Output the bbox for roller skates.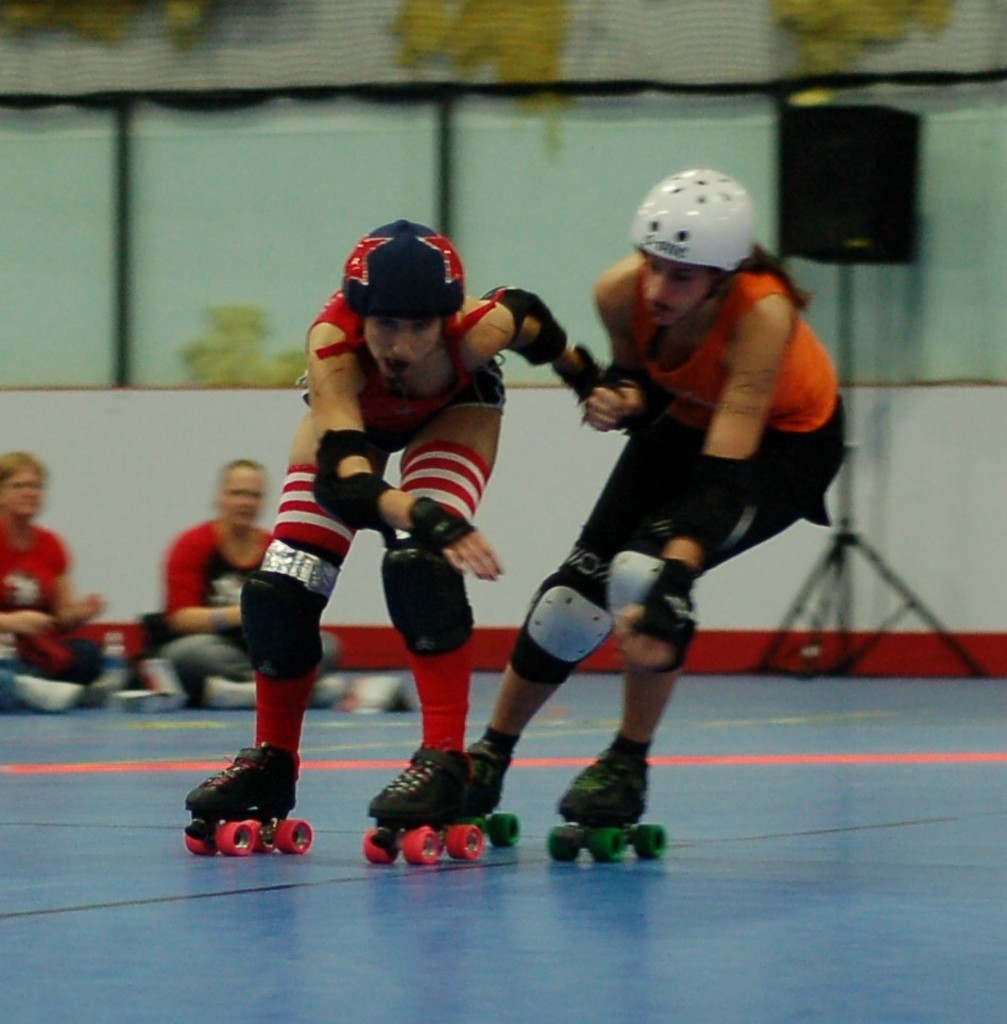
<region>546, 745, 667, 858</region>.
